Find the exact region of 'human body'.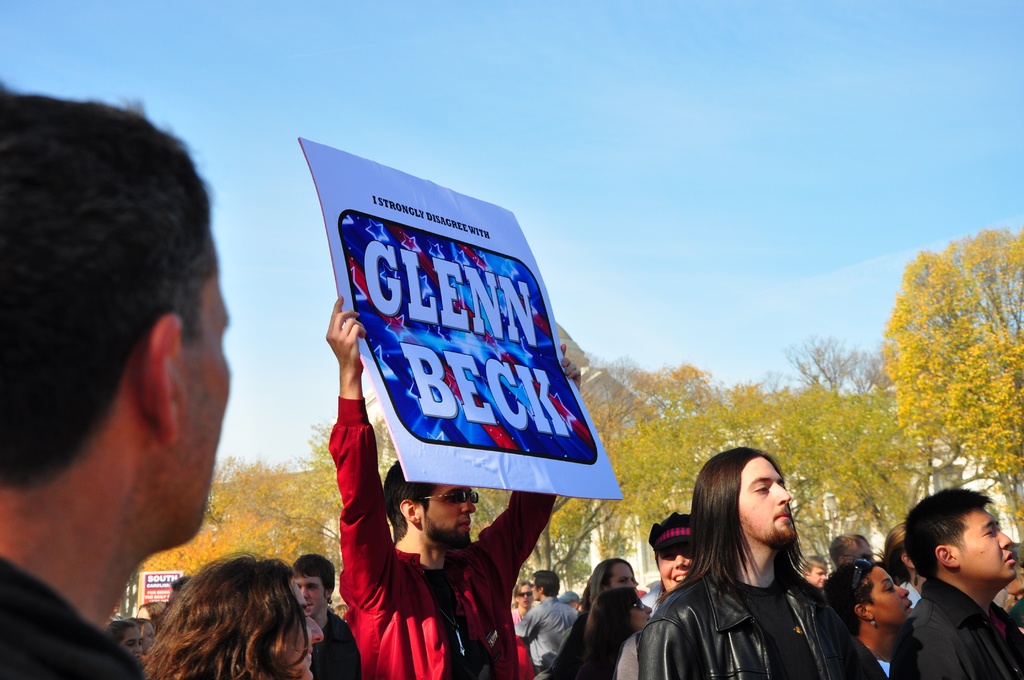
Exact region: (x1=326, y1=295, x2=582, y2=679).
